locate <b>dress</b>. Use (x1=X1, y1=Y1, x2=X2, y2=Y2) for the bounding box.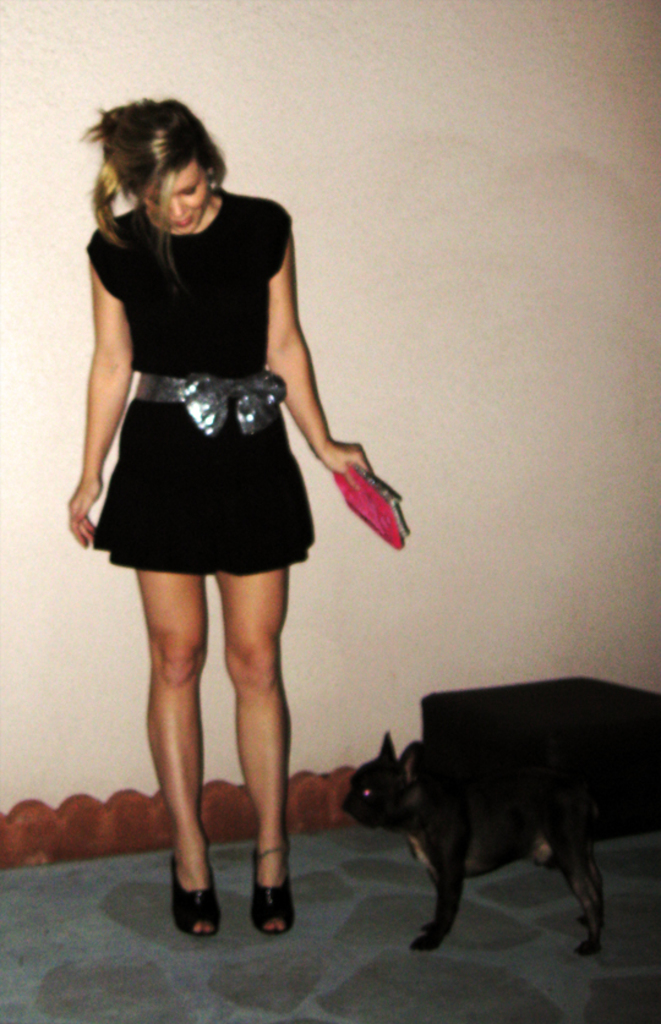
(x1=67, y1=197, x2=342, y2=557).
